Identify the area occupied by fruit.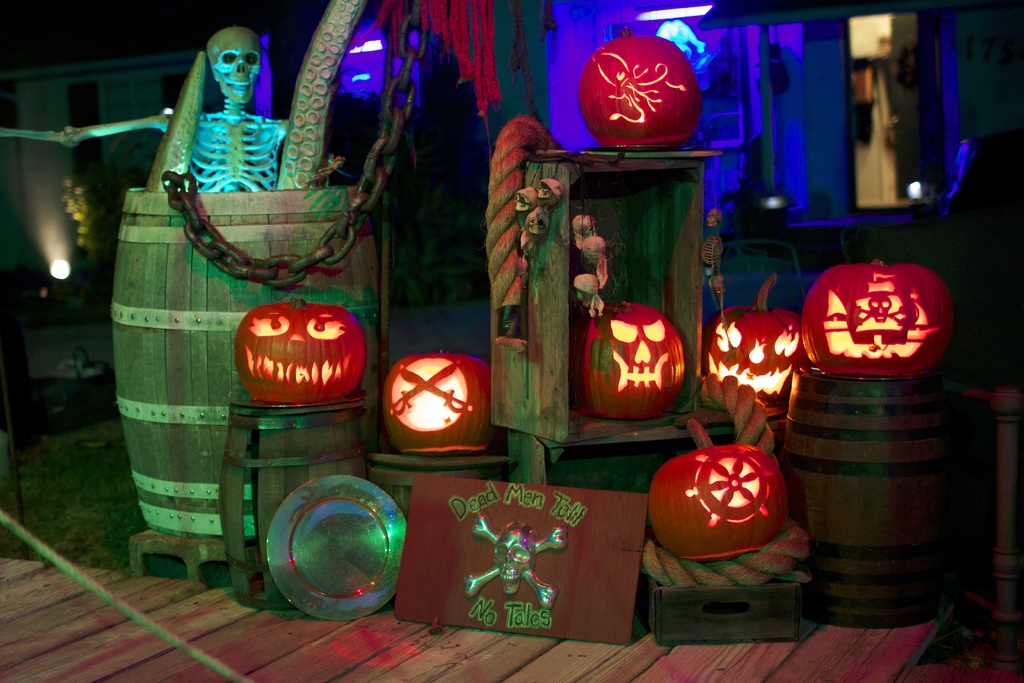
Area: (797,256,957,378).
